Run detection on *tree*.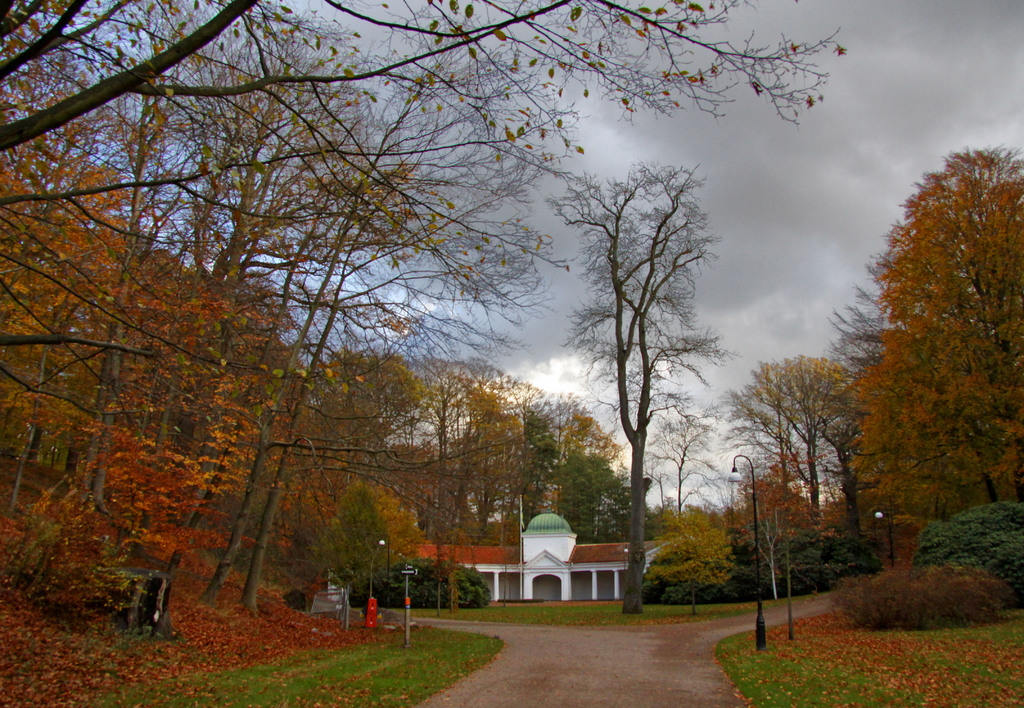
Result: box(138, 33, 604, 631).
